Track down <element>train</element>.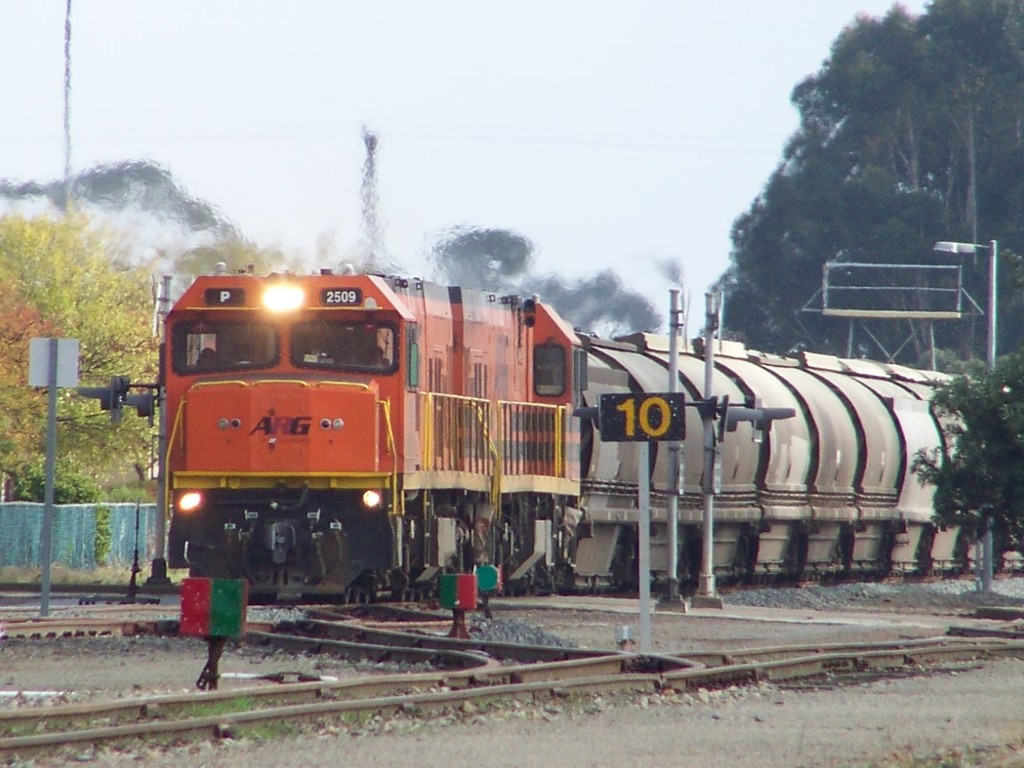
Tracked to [x1=160, y1=265, x2=1010, y2=607].
